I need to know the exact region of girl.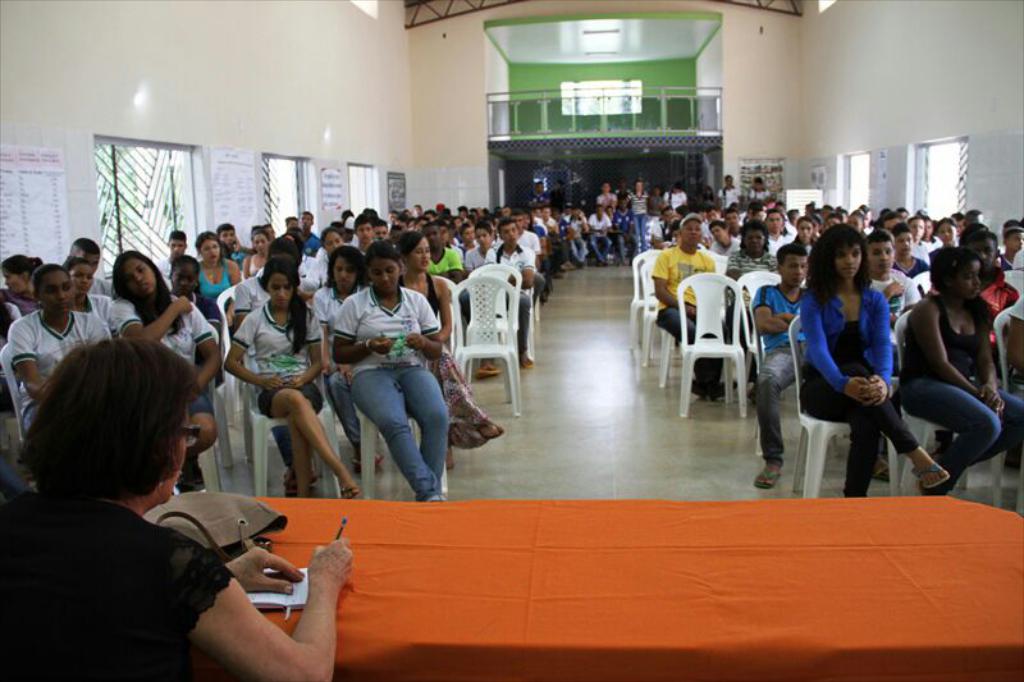
Region: bbox(799, 216, 950, 502).
